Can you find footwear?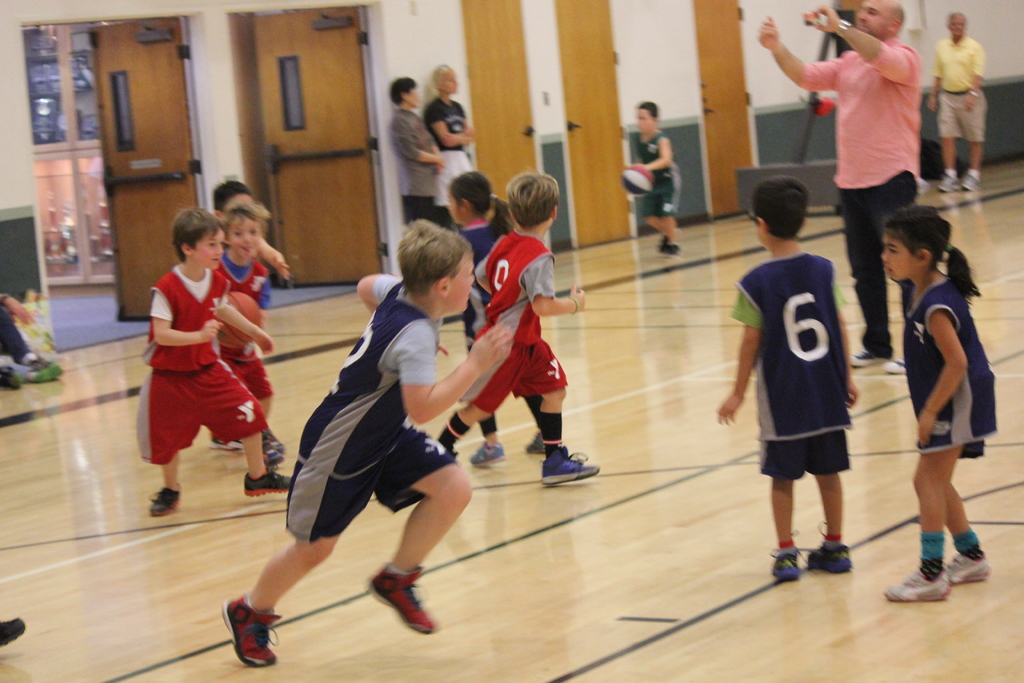
Yes, bounding box: BBox(943, 553, 986, 588).
